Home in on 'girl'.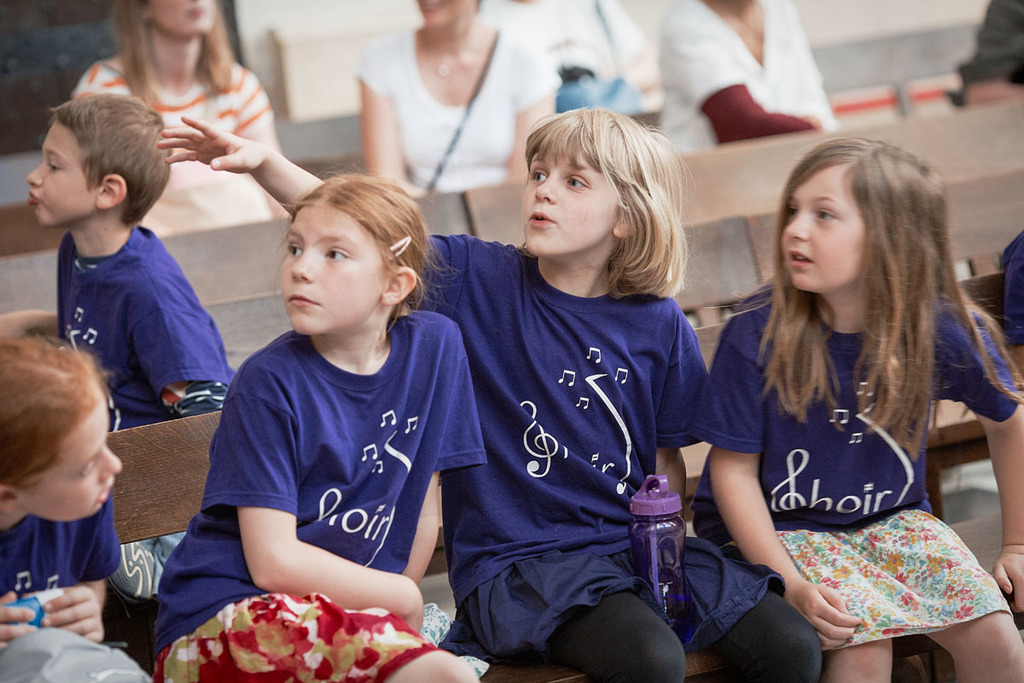
Homed in at <region>73, 0, 287, 230</region>.
